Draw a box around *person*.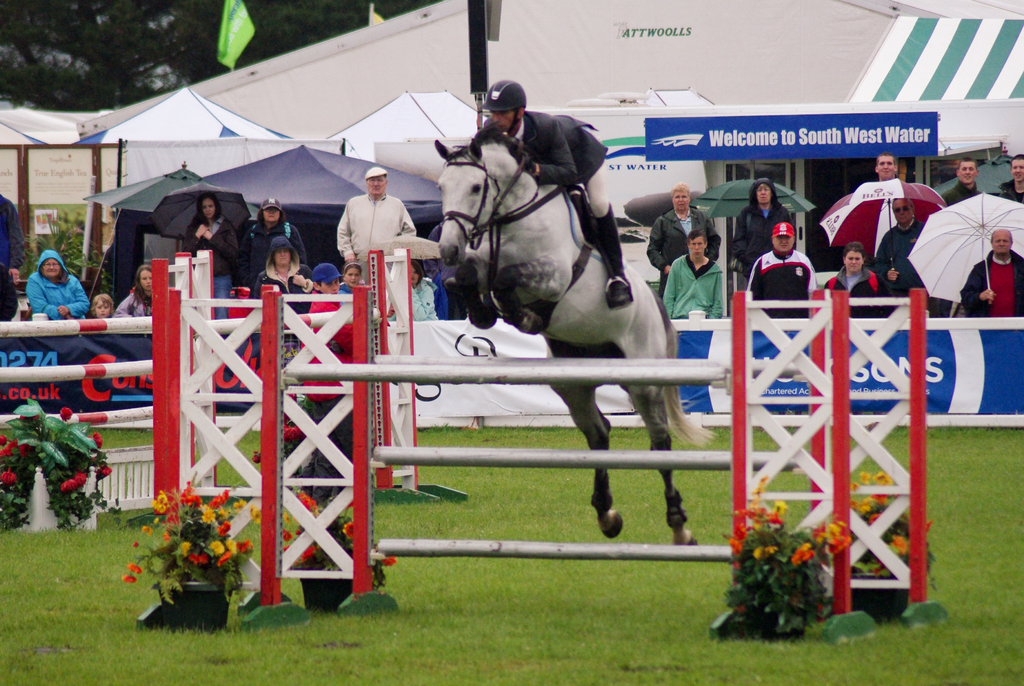
[x1=332, y1=156, x2=399, y2=295].
